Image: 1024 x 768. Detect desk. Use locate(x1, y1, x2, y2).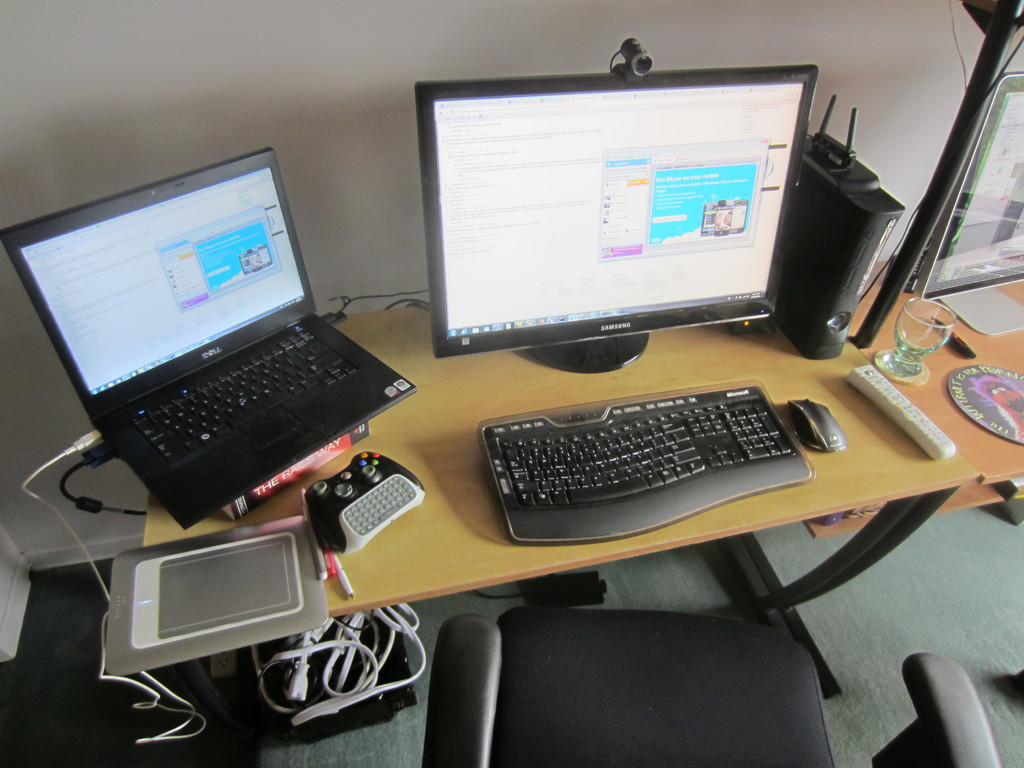
locate(0, 241, 1023, 726).
